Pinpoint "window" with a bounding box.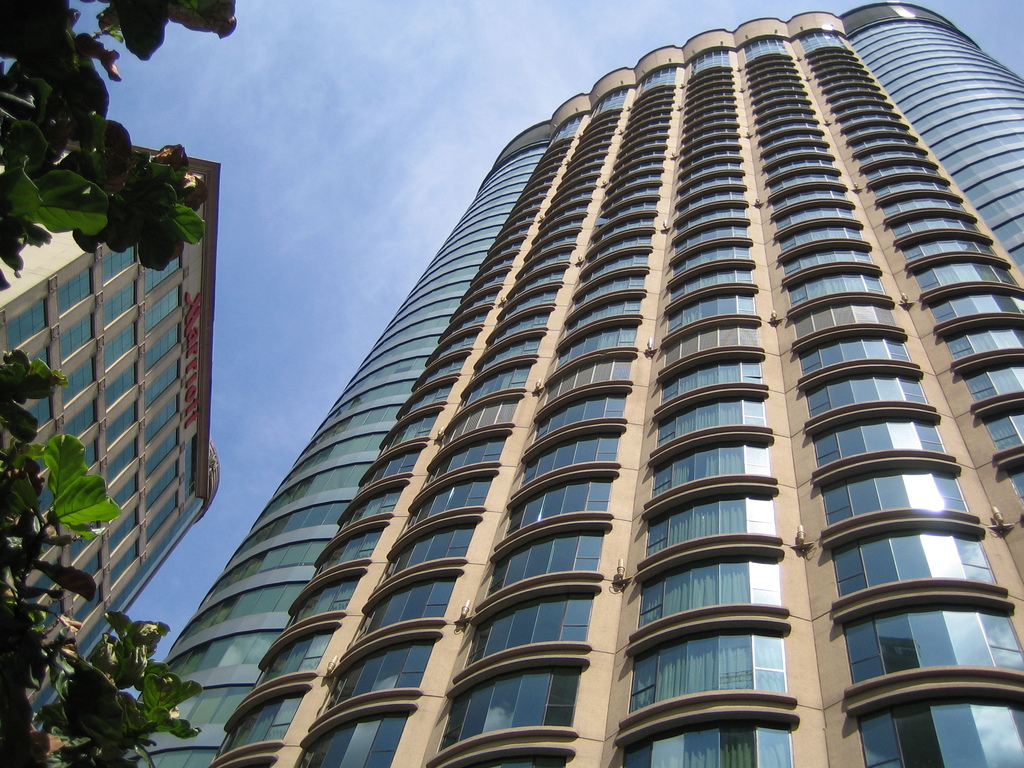
29/465/58/518.
